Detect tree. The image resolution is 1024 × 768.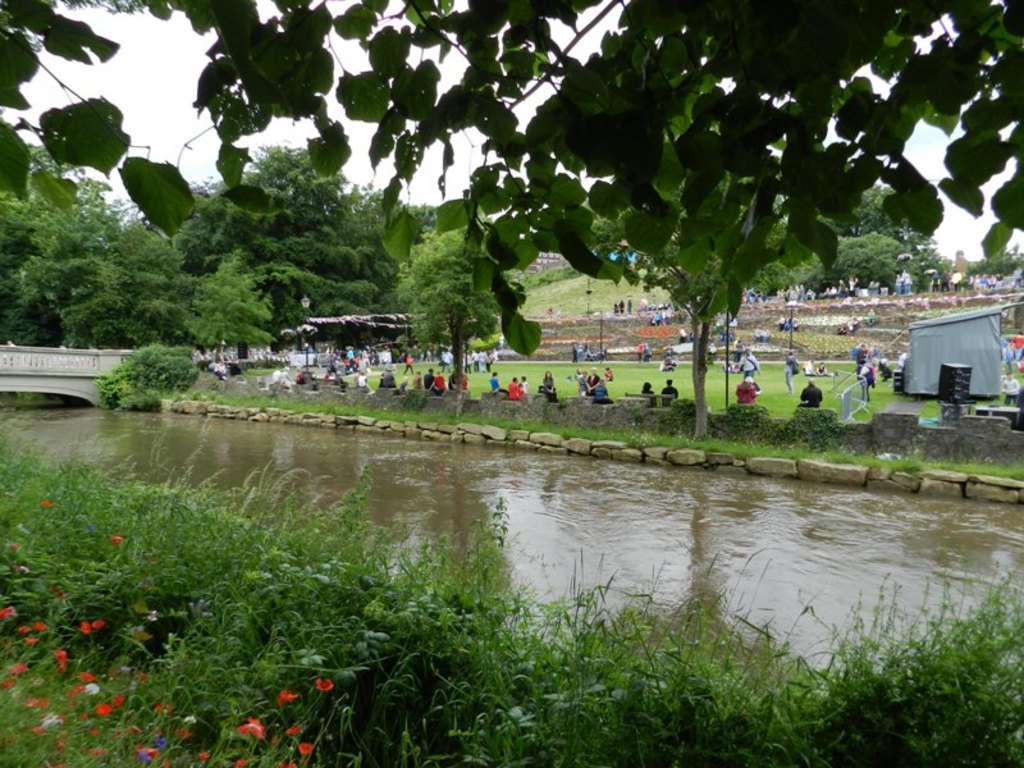
[63,219,197,351].
